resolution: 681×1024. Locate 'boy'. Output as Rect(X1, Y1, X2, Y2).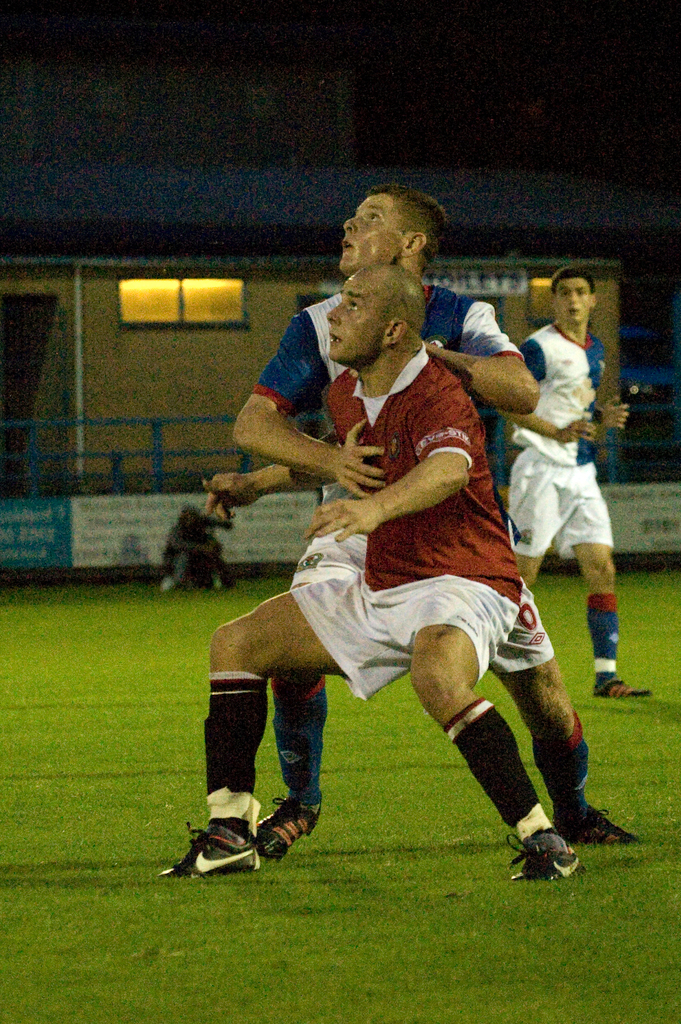
Rect(506, 265, 646, 698).
